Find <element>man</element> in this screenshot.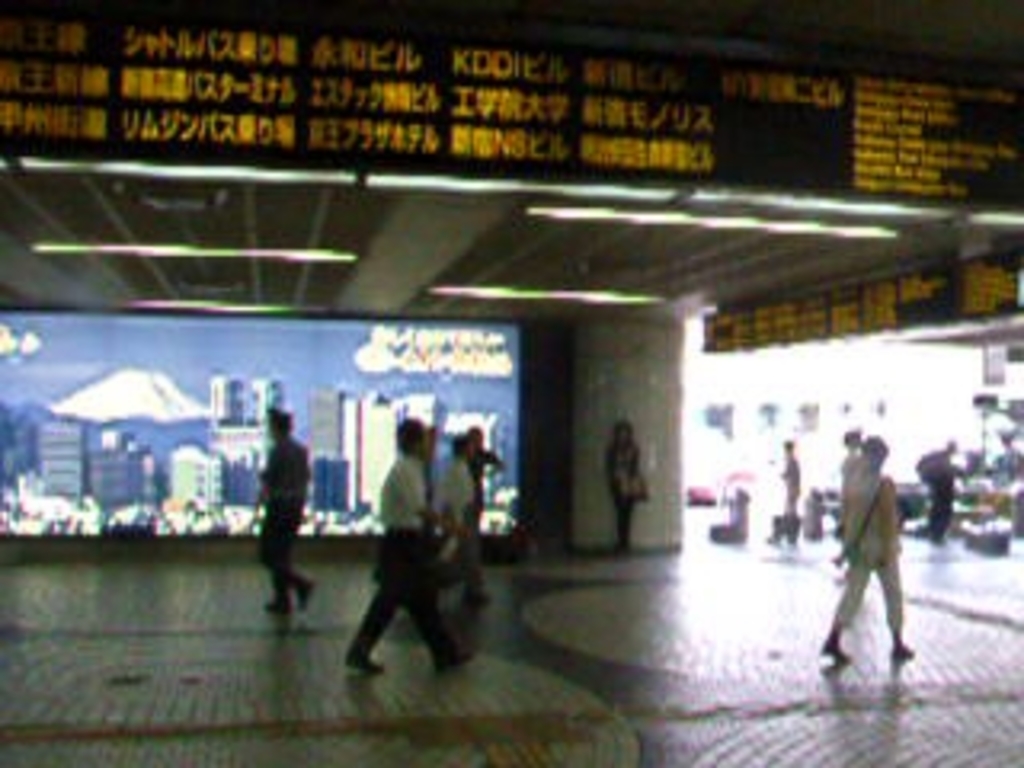
The bounding box for <element>man</element> is (330,406,477,678).
